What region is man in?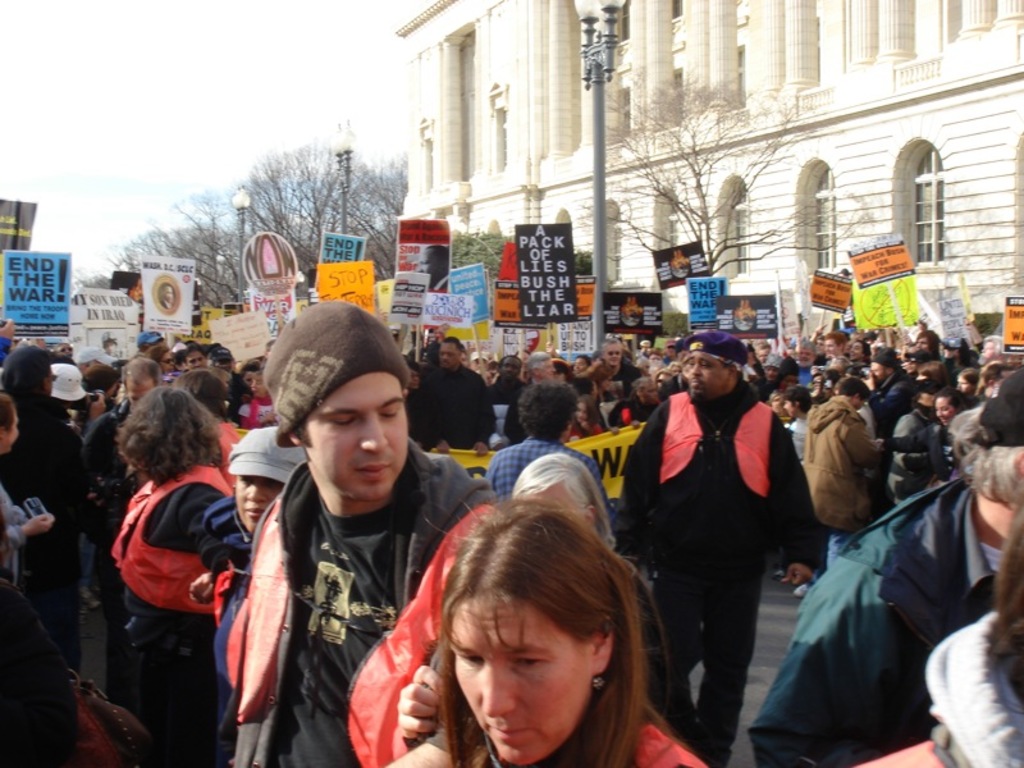
l=209, t=348, r=253, b=422.
